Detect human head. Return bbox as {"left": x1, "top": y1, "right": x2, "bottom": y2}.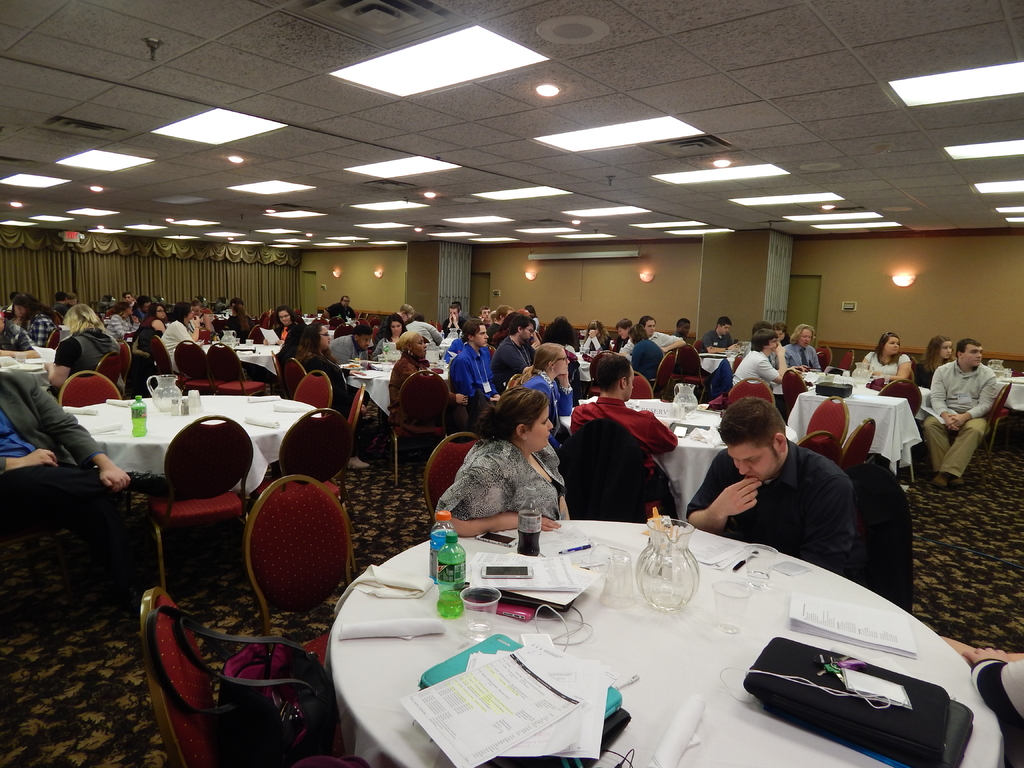
{"left": 882, "top": 333, "right": 903, "bottom": 359}.
